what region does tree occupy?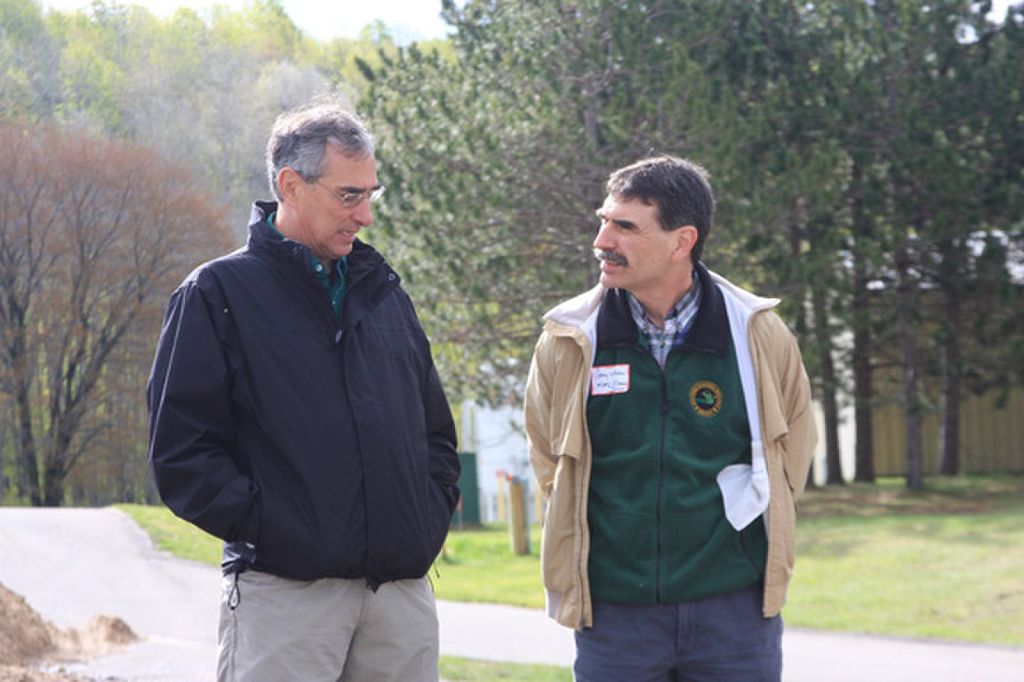
left=1, top=119, right=239, bottom=504.
